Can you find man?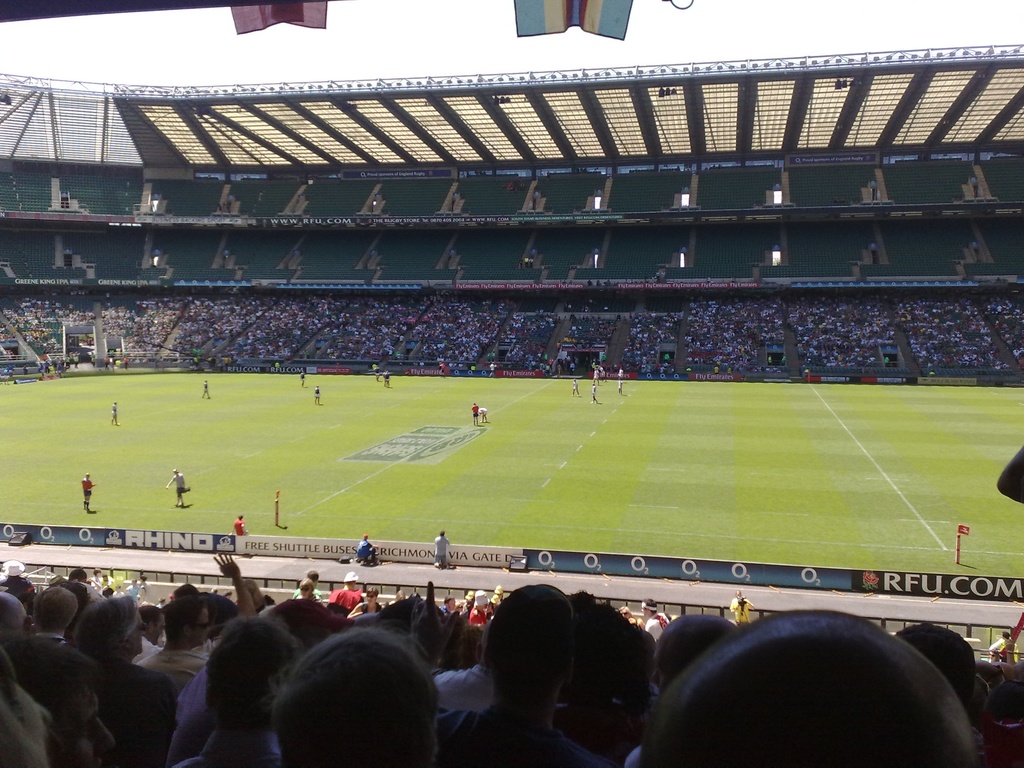
Yes, bounding box: 199,375,210,399.
